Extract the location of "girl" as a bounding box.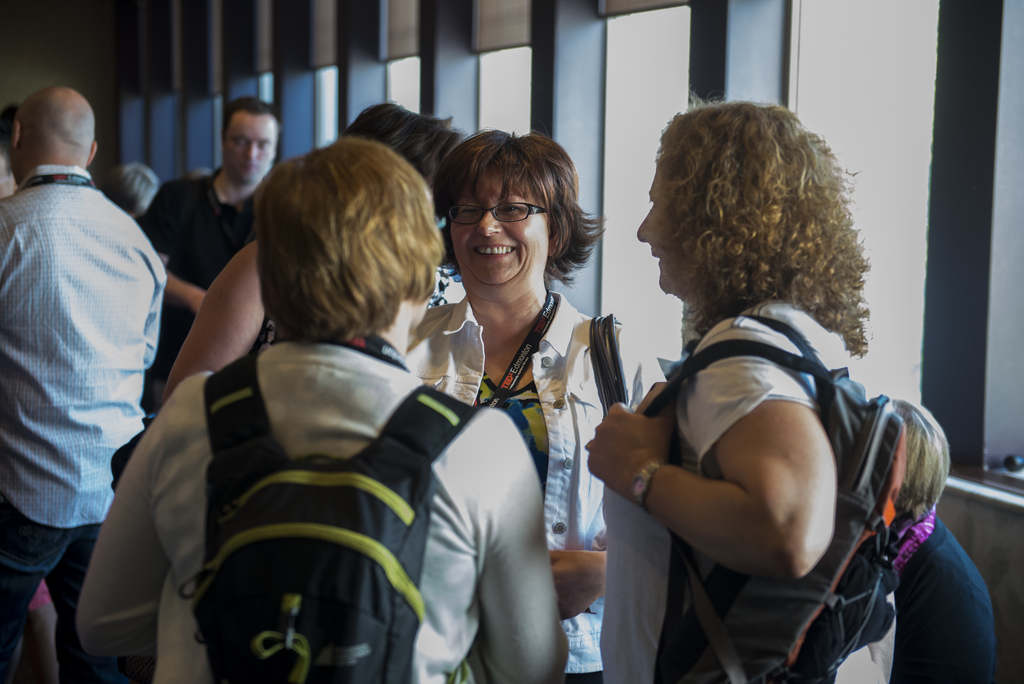
(x1=401, y1=131, x2=646, y2=683).
